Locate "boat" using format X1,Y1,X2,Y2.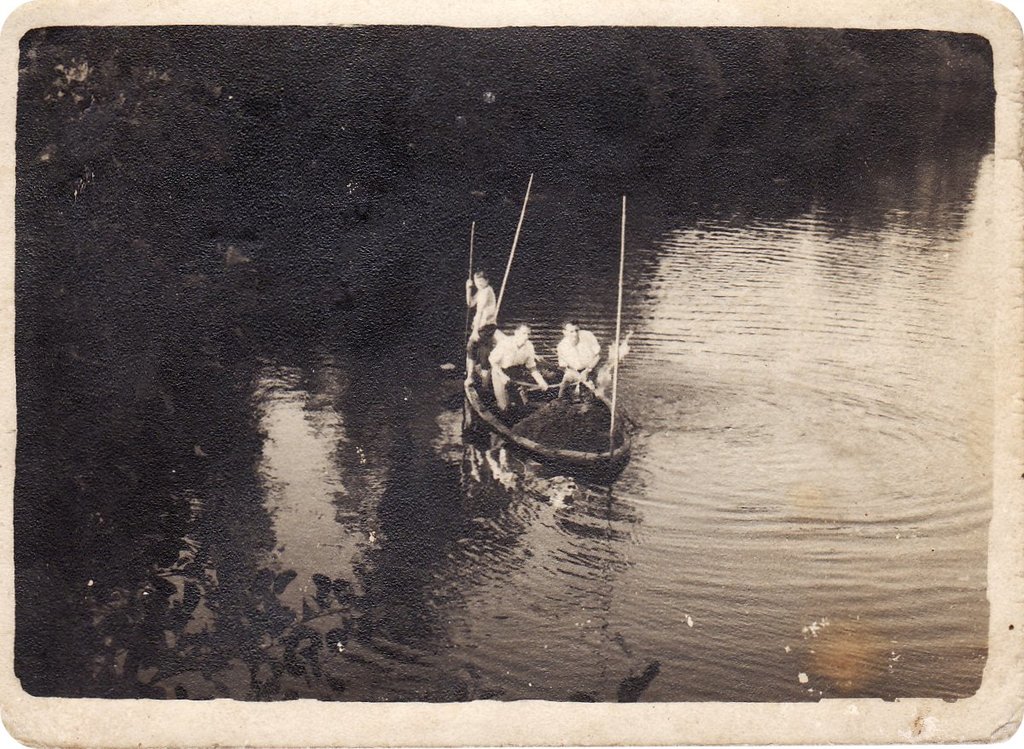
463,168,637,482.
